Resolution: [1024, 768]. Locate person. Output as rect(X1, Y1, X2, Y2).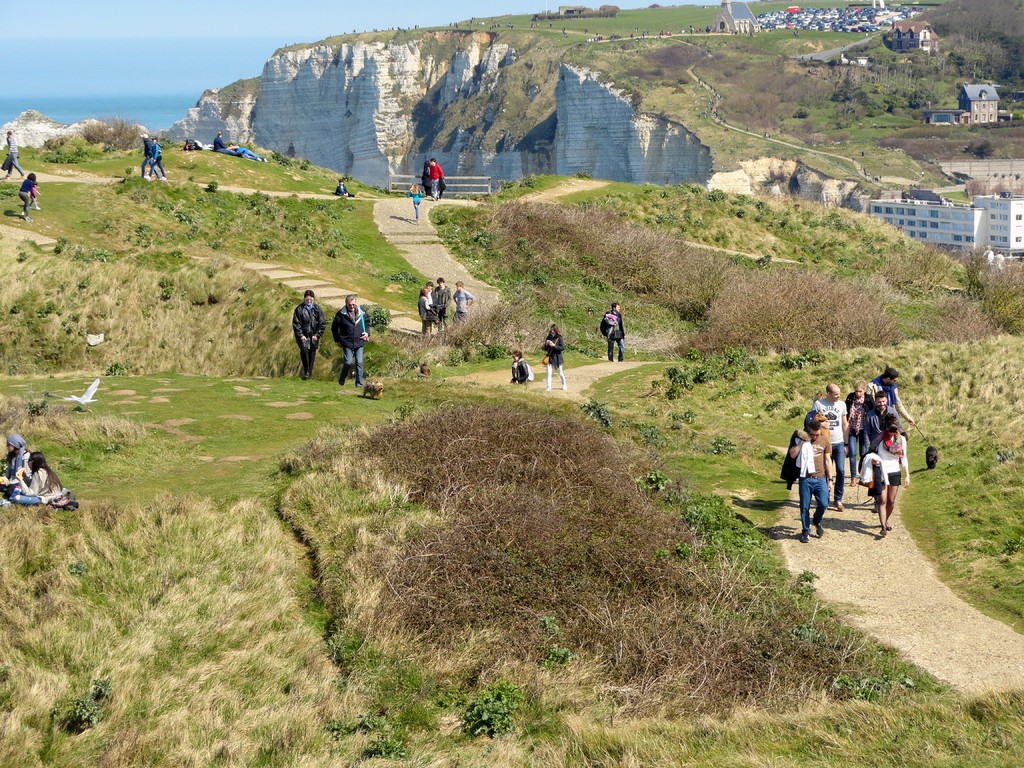
rect(140, 135, 152, 175).
